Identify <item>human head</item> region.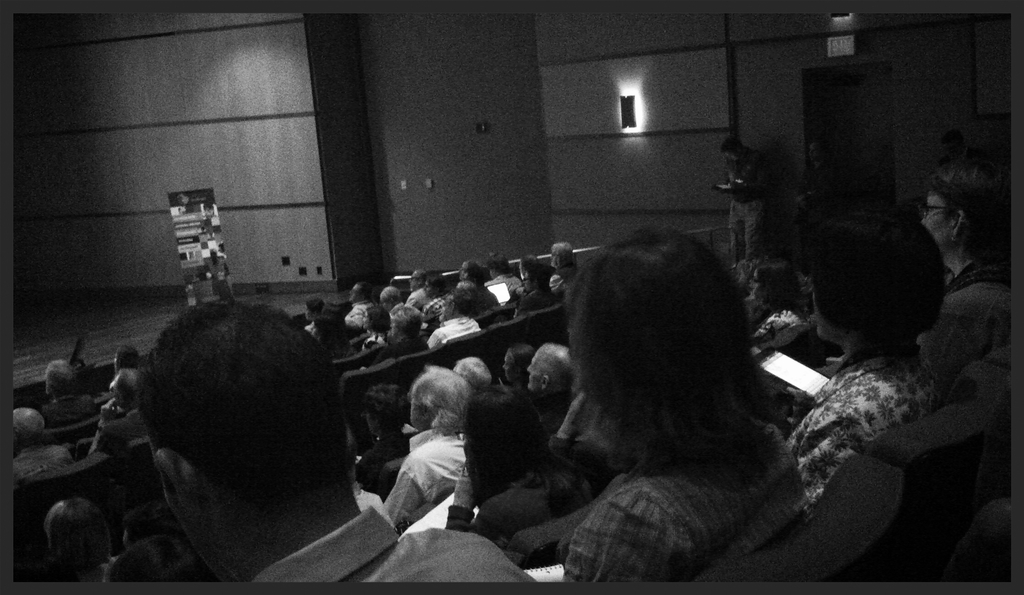
Region: pyautogui.locateOnScreen(420, 272, 447, 302).
